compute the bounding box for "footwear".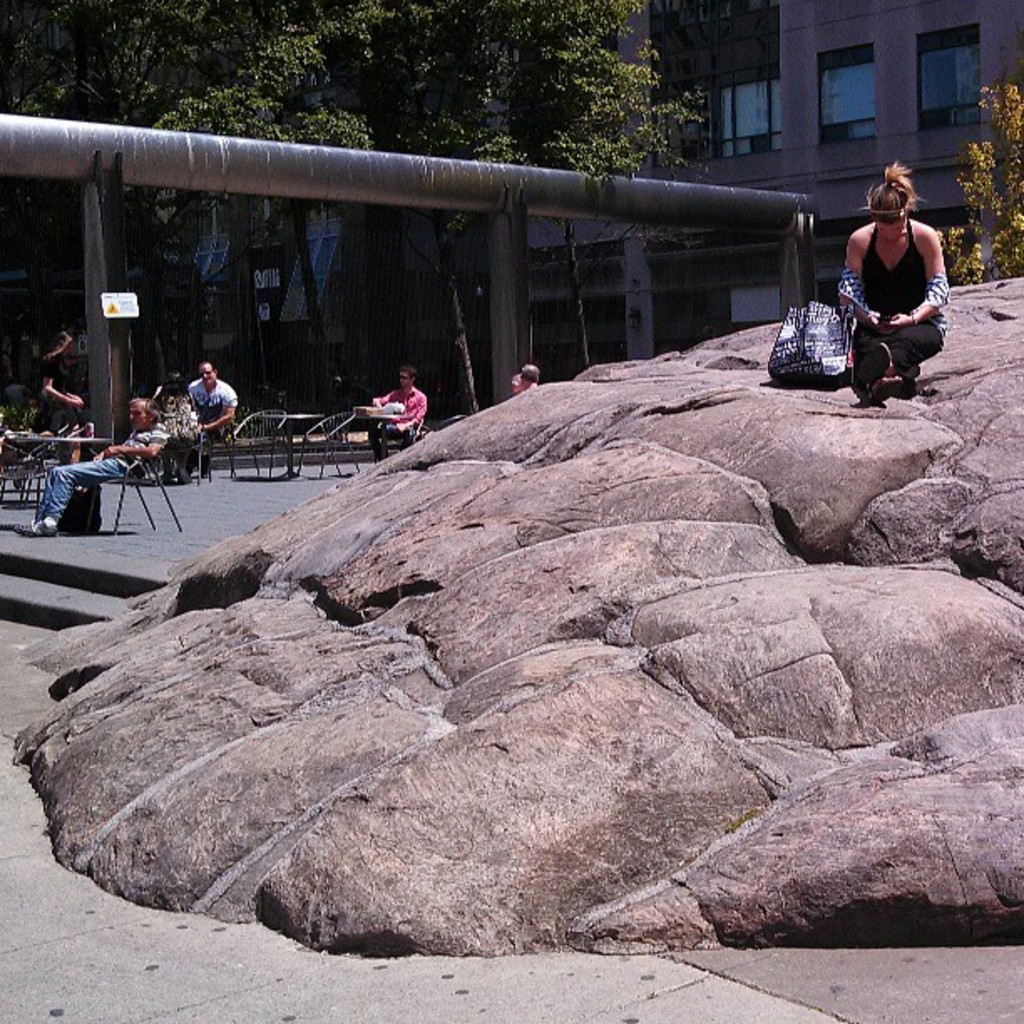
[left=893, top=360, right=915, bottom=385].
